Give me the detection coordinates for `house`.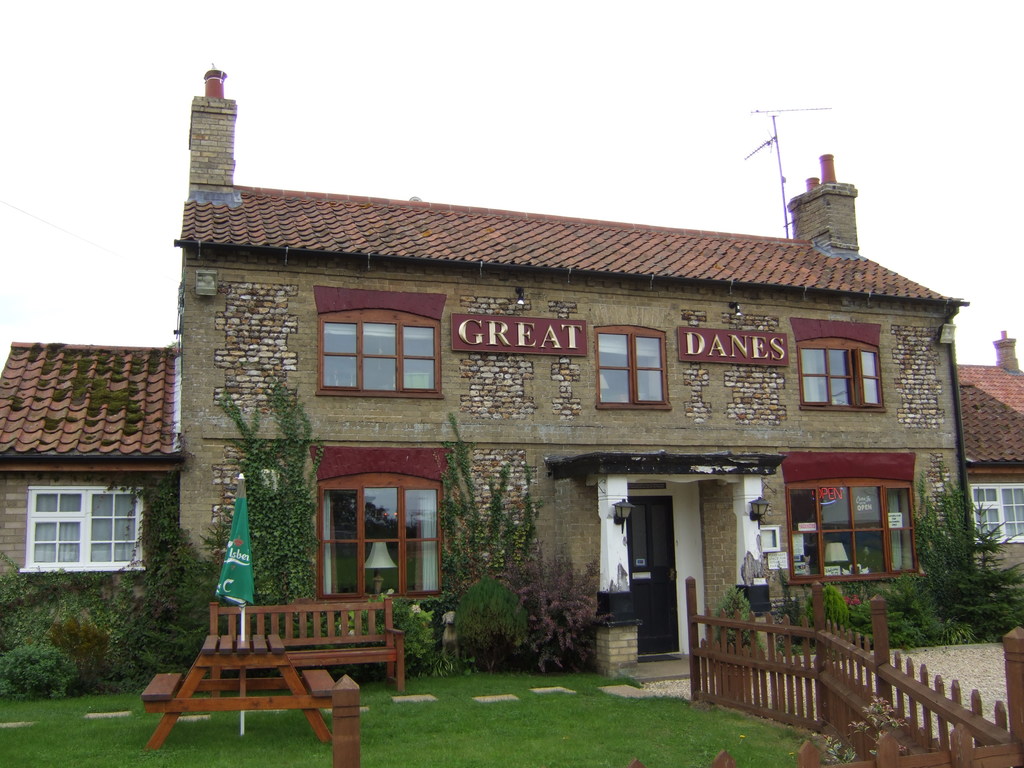
box(963, 327, 1022, 582).
